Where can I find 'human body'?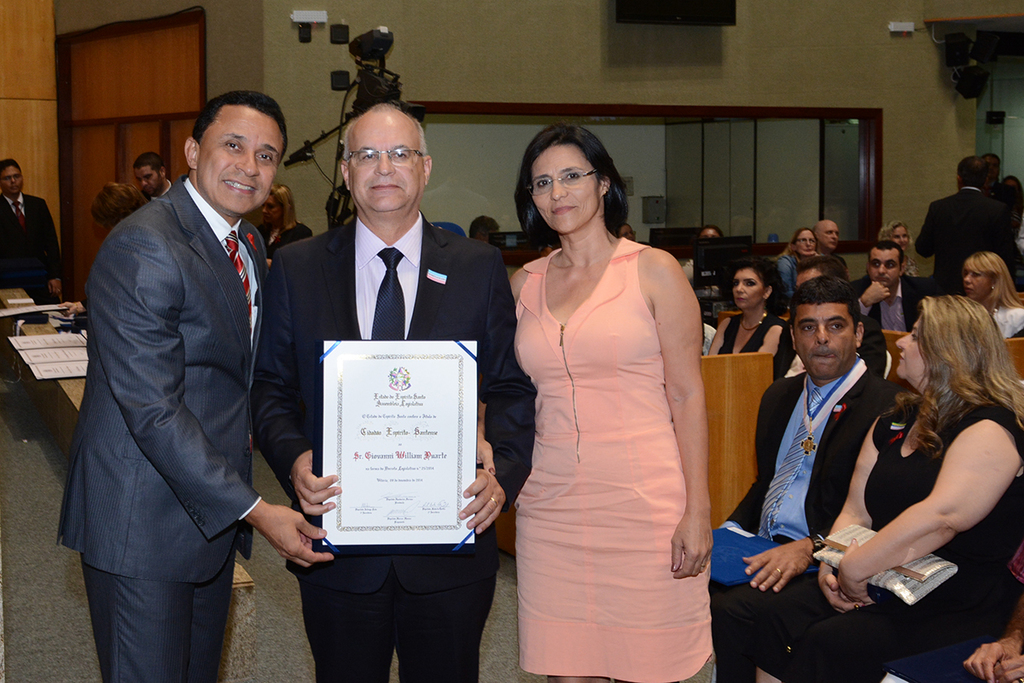
You can find it at left=958, top=255, right=1023, bottom=335.
